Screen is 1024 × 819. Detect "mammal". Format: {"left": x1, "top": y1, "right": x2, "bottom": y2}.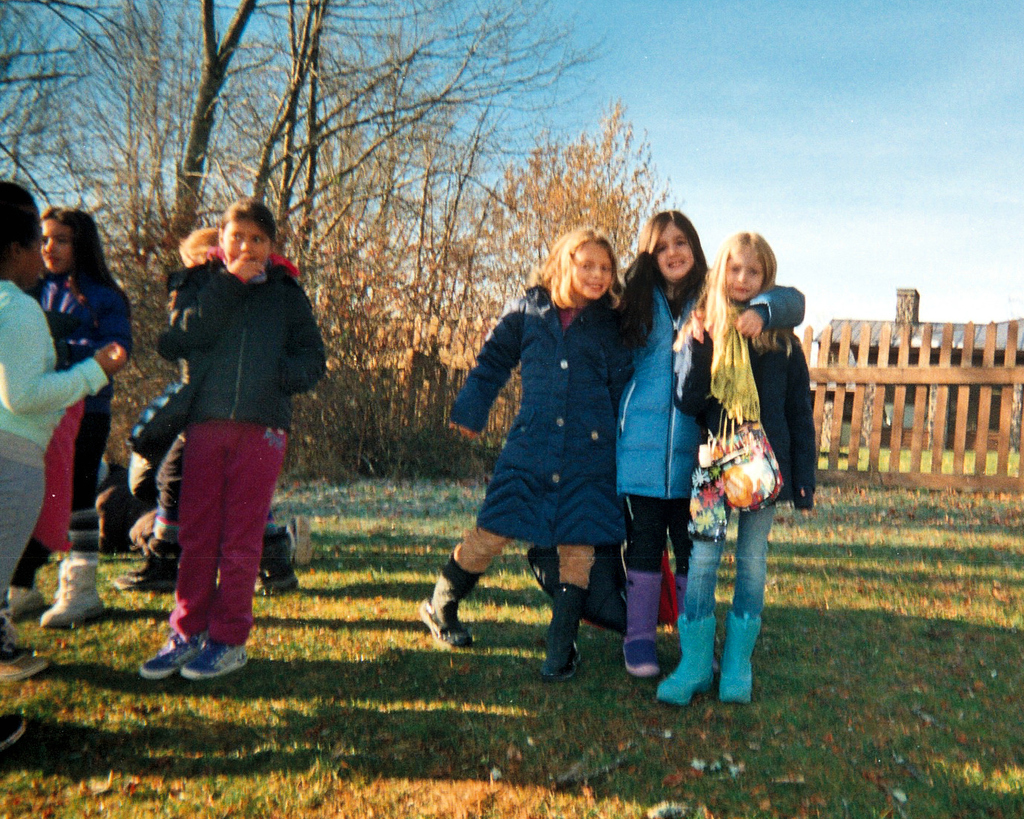
{"left": 443, "top": 241, "right": 643, "bottom": 667}.
